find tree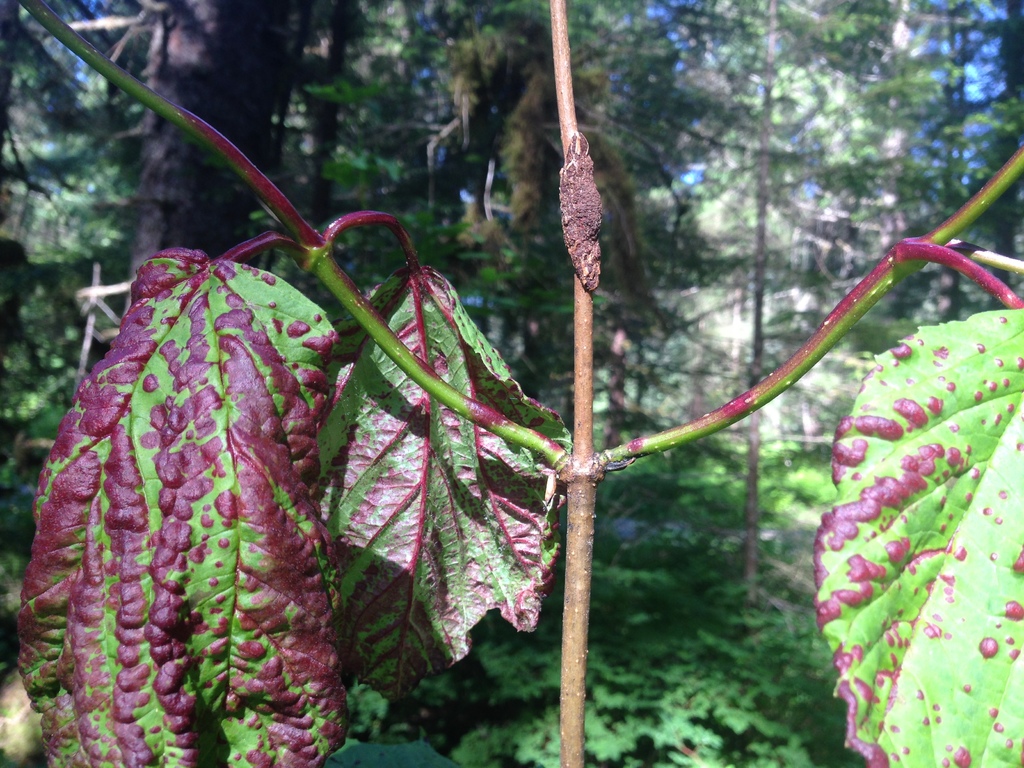
crop(0, 0, 1023, 767)
